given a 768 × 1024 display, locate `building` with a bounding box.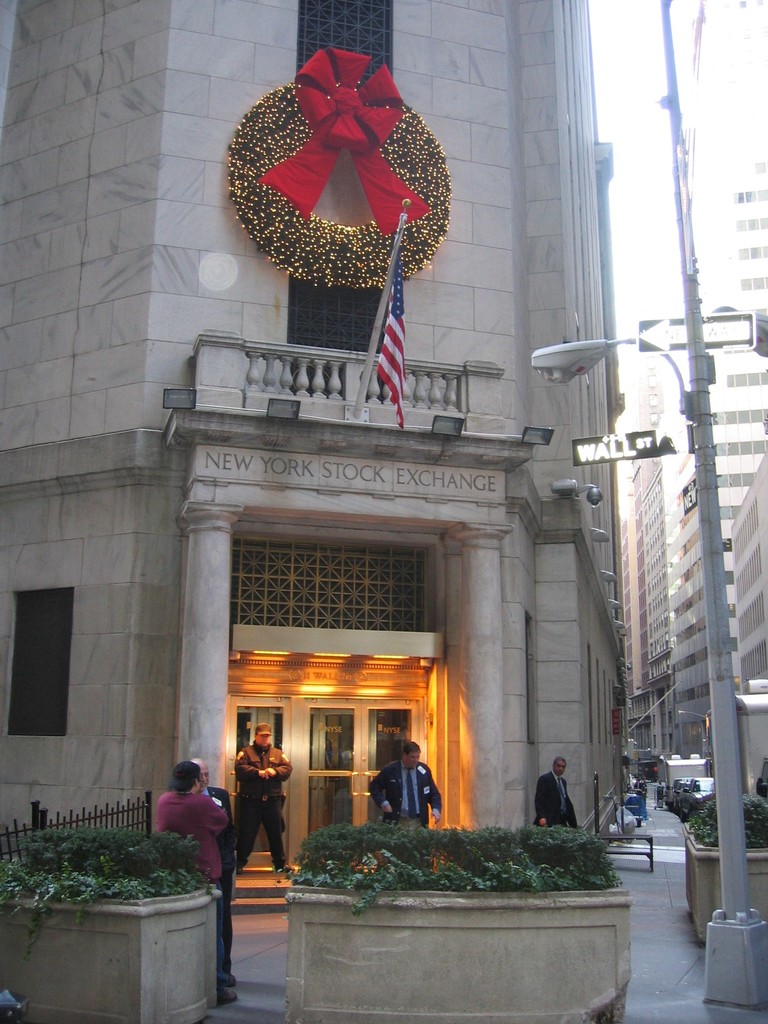
Located: 0:0:628:857.
